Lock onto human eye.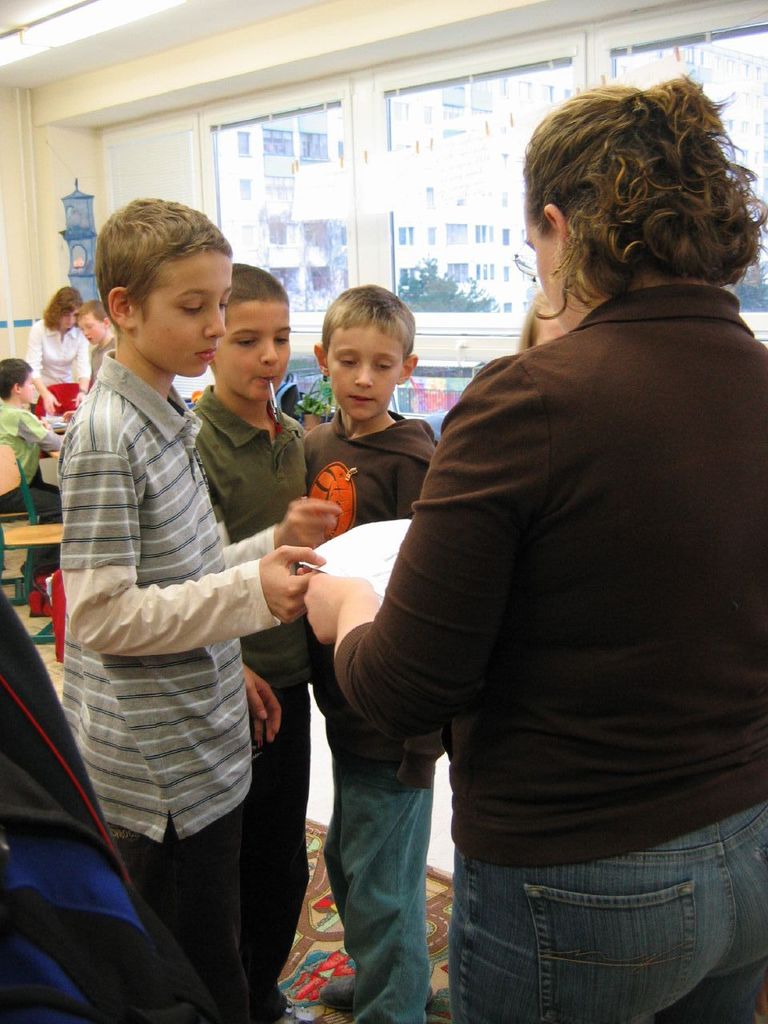
Locked: pyautogui.locateOnScreen(234, 334, 261, 350).
